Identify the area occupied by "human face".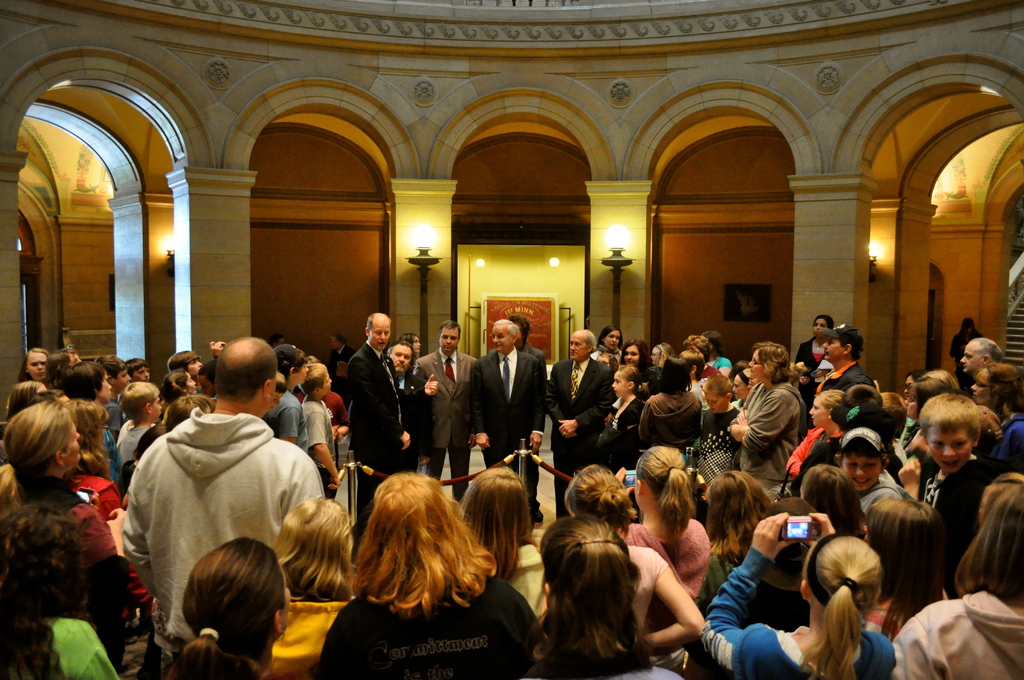
Area: rect(958, 341, 979, 373).
